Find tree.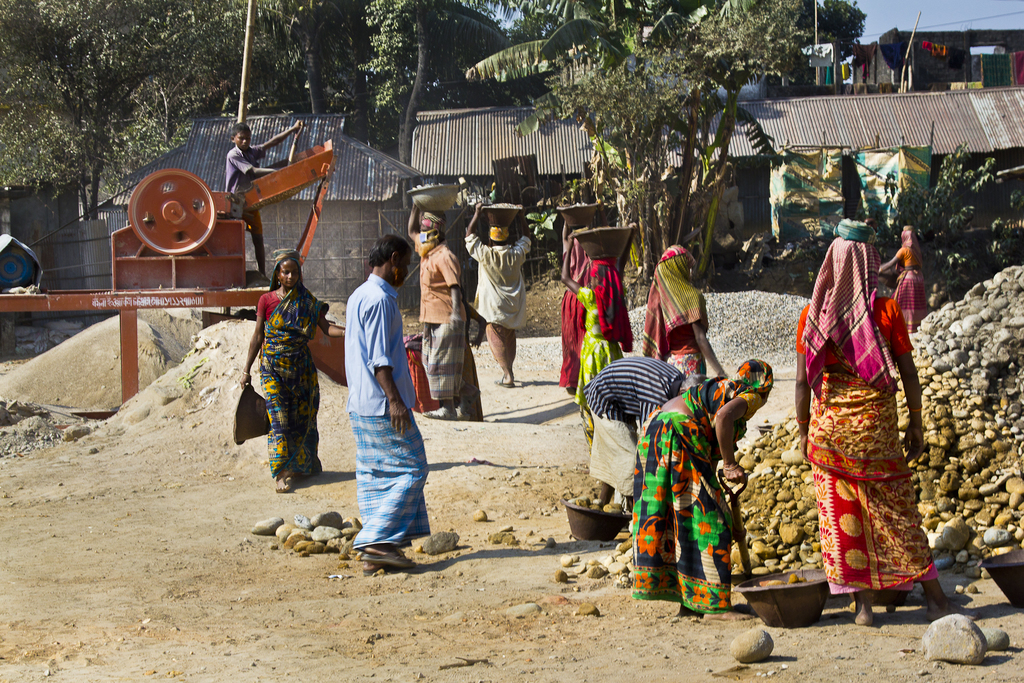
x1=877, y1=141, x2=1023, y2=300.
